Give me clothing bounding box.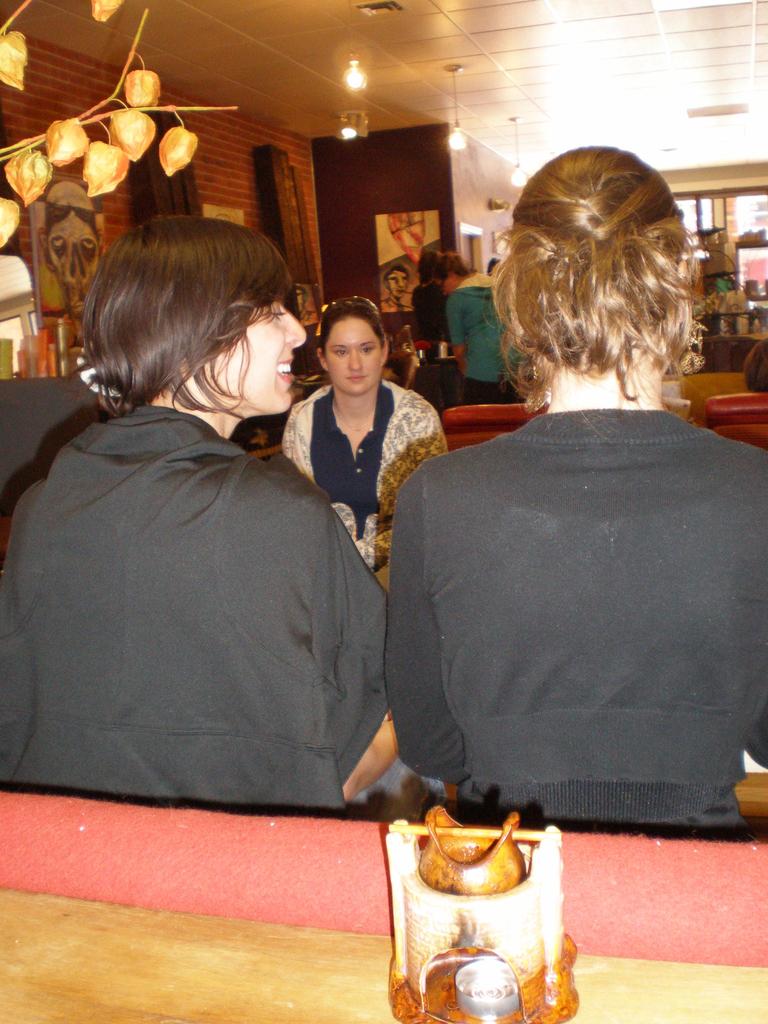
x1=368 y1=337 x2=761 y2=870.
